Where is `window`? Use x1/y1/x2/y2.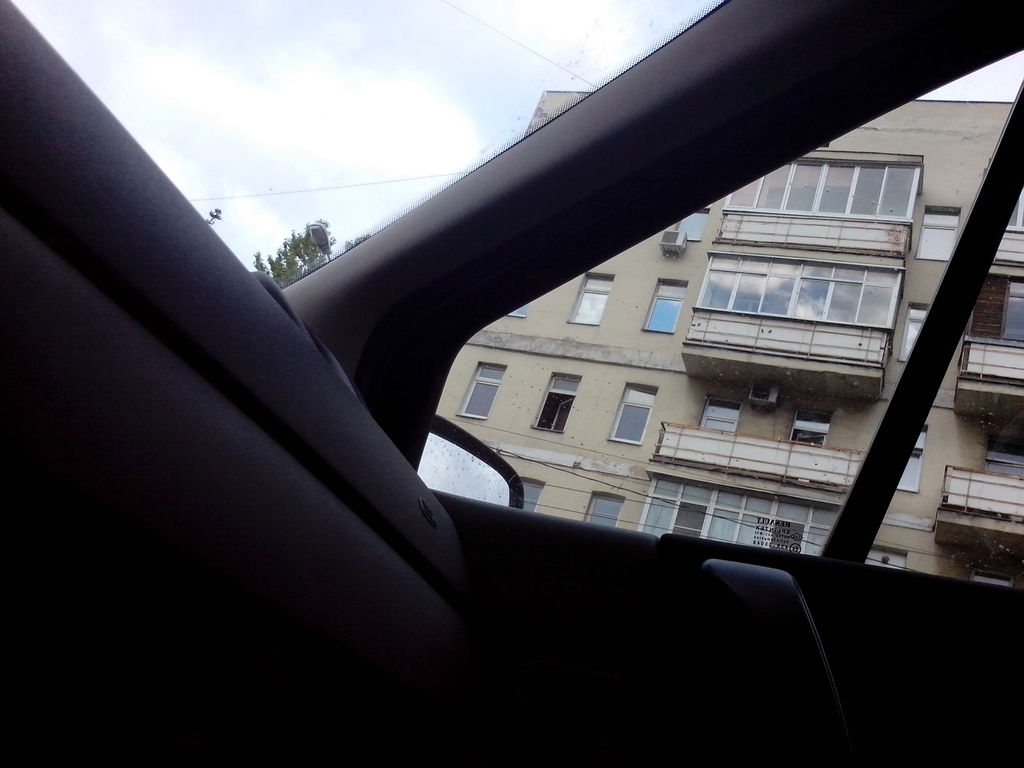
604/378/669/452.
